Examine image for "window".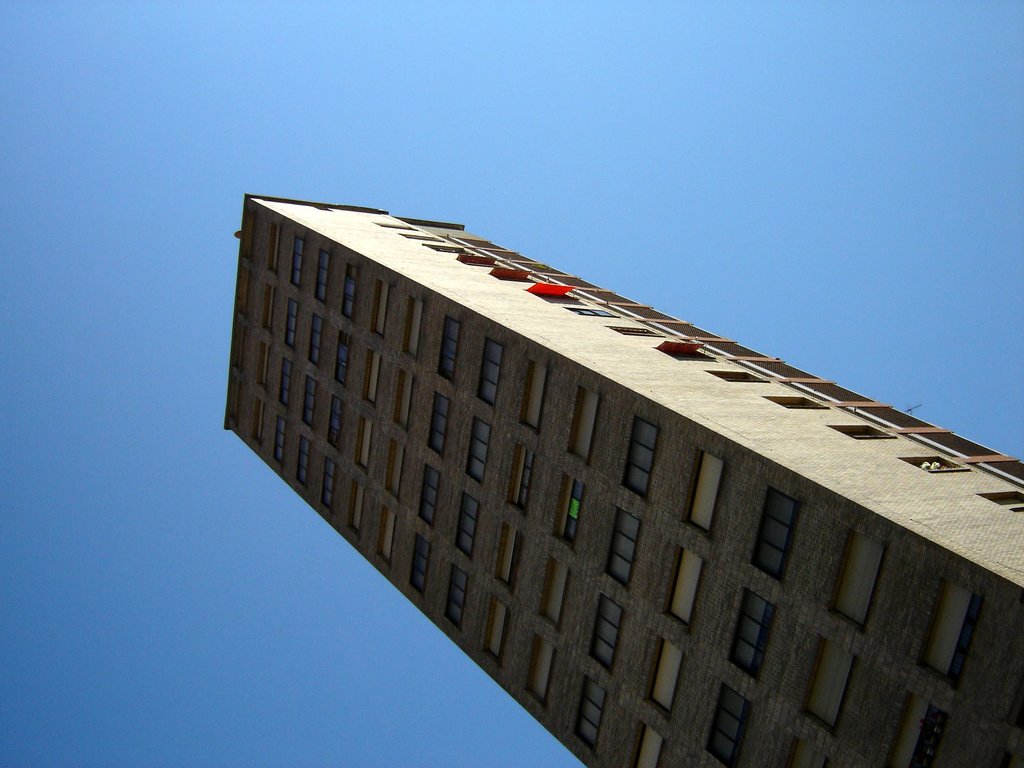
Examination result: box=[261, 292, 276, 333].
